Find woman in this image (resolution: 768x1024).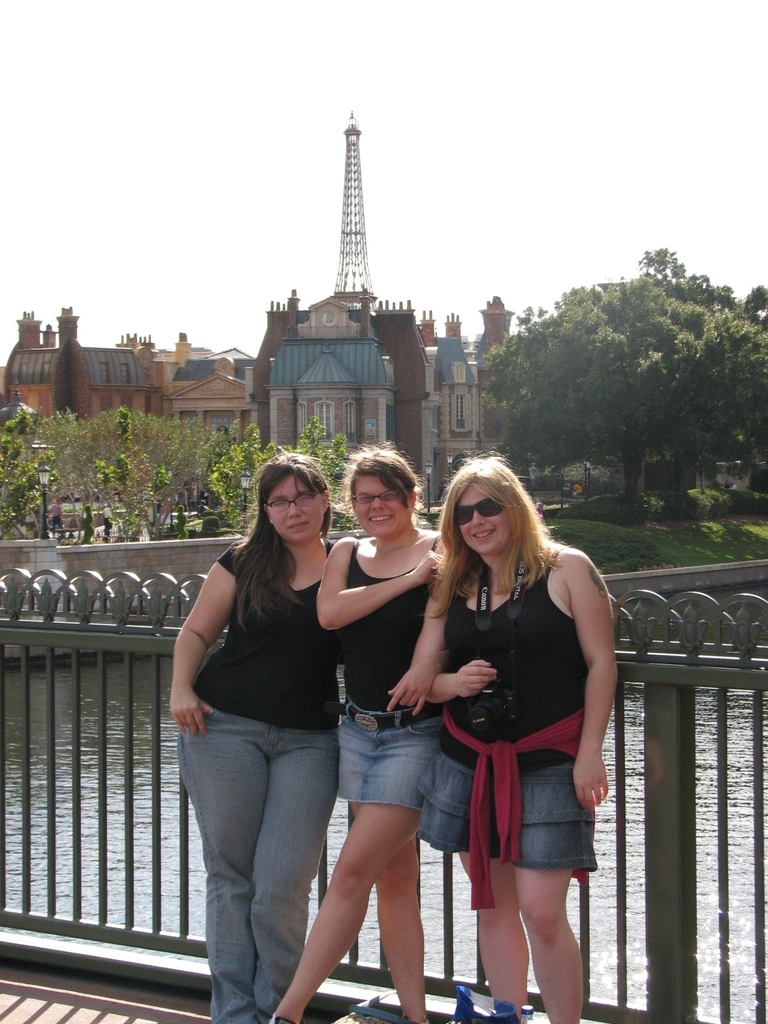
[418, 449, 620, 1023].
